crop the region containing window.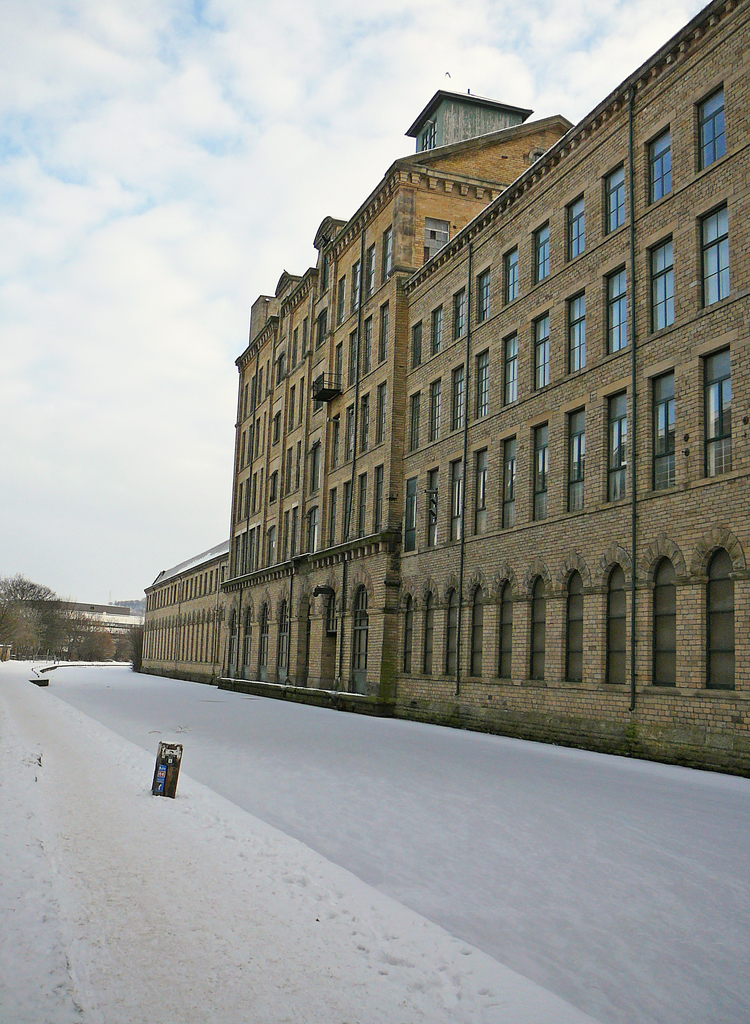
Crop region: x1=350, y1=263, x2=360, y2=314.
